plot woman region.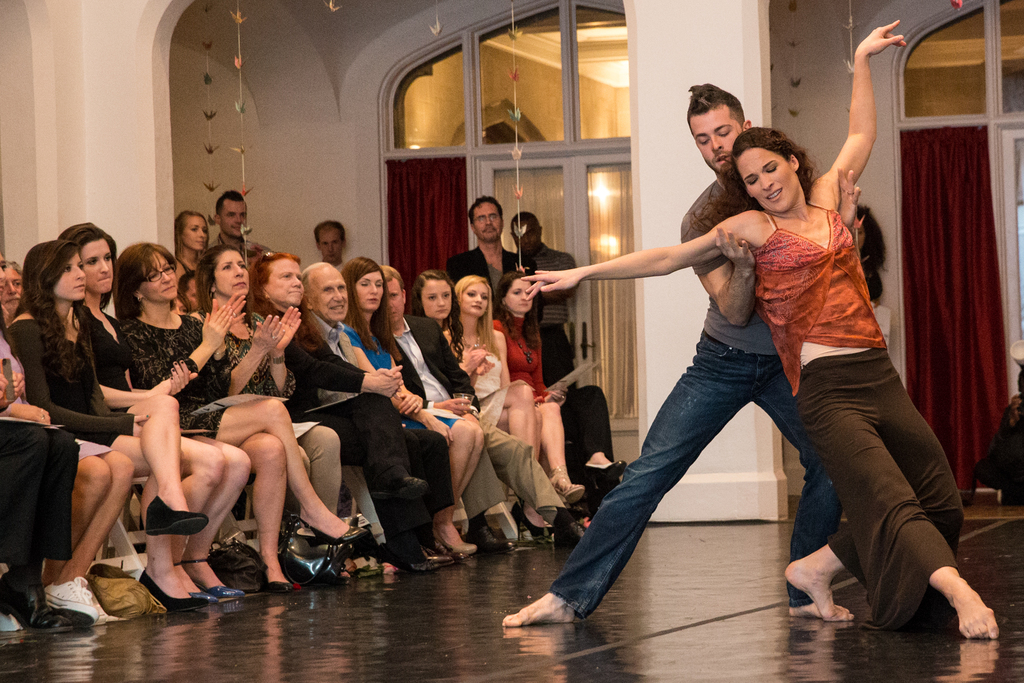
Plotted at {"left": 168, "top": 205, "right": 212, "bottom": 292}.
